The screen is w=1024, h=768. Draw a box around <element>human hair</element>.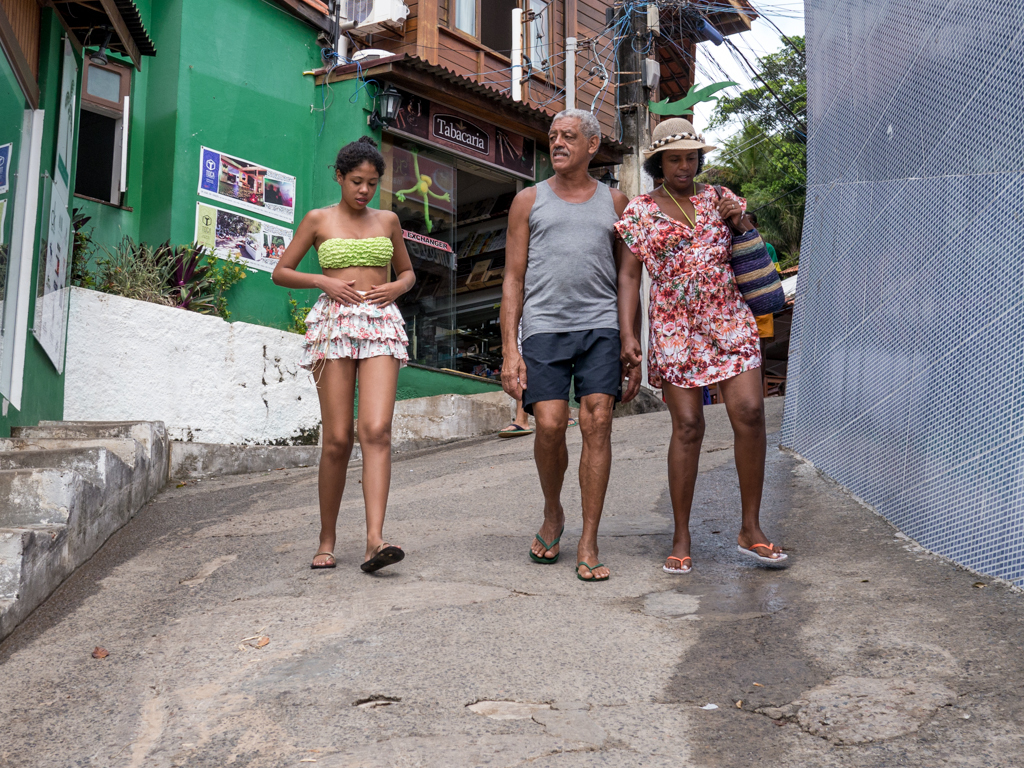
(551,109,600,142).
